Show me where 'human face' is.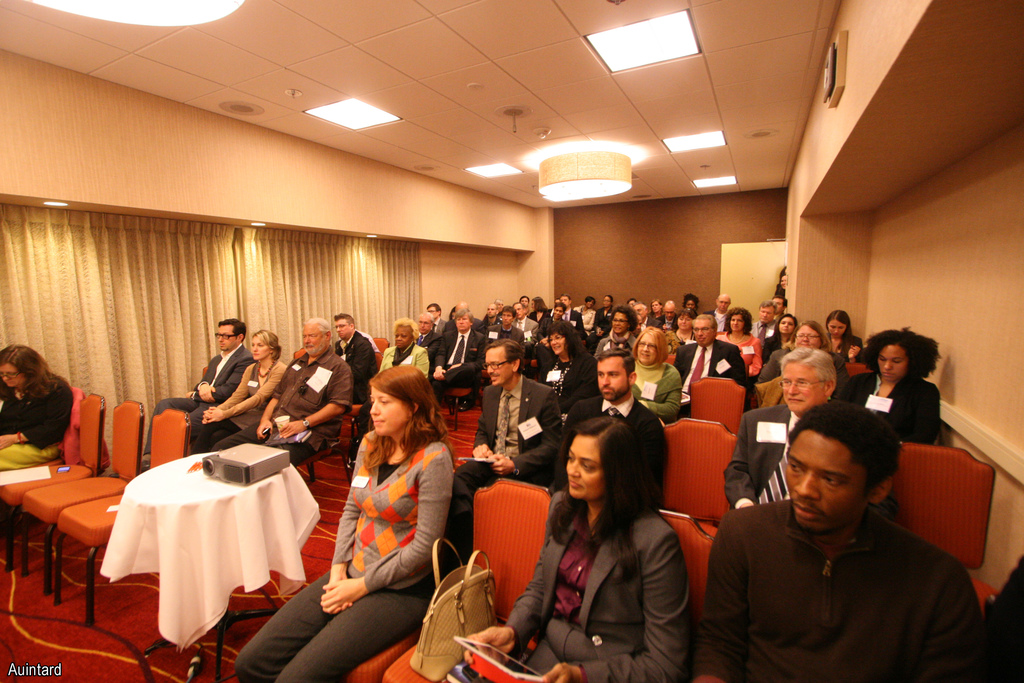
'human face' is at [x1=483, y1=345, x2=511, y2=388].
